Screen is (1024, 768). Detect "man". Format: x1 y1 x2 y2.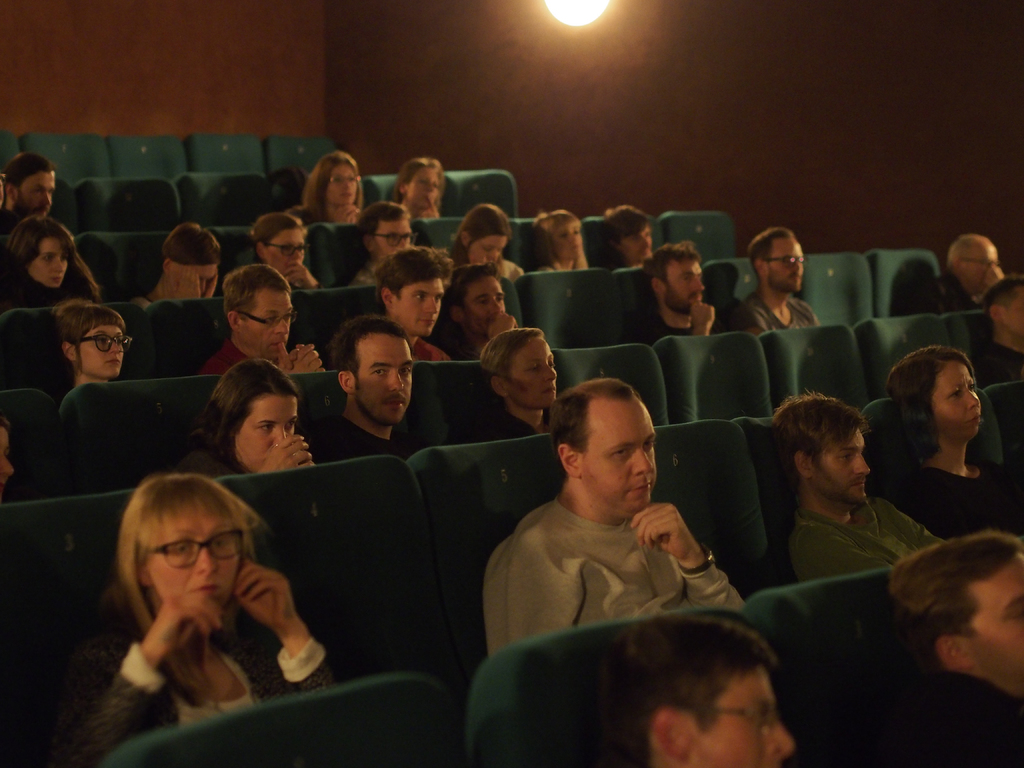
0 152 54 236.
